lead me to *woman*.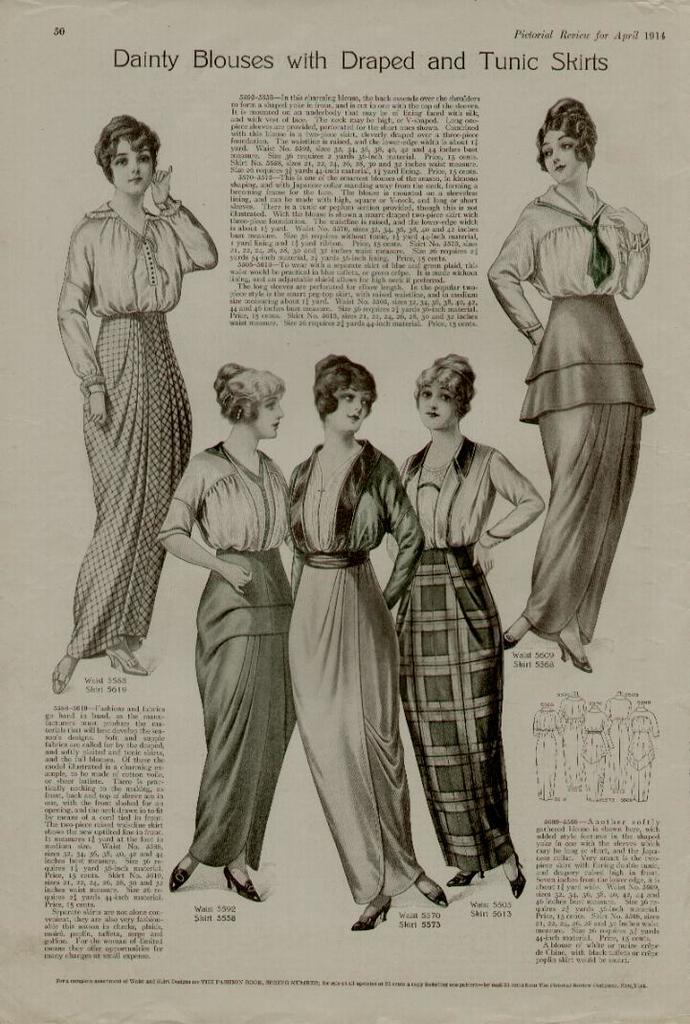
Lead to crop(483, 100, 662, 672).
